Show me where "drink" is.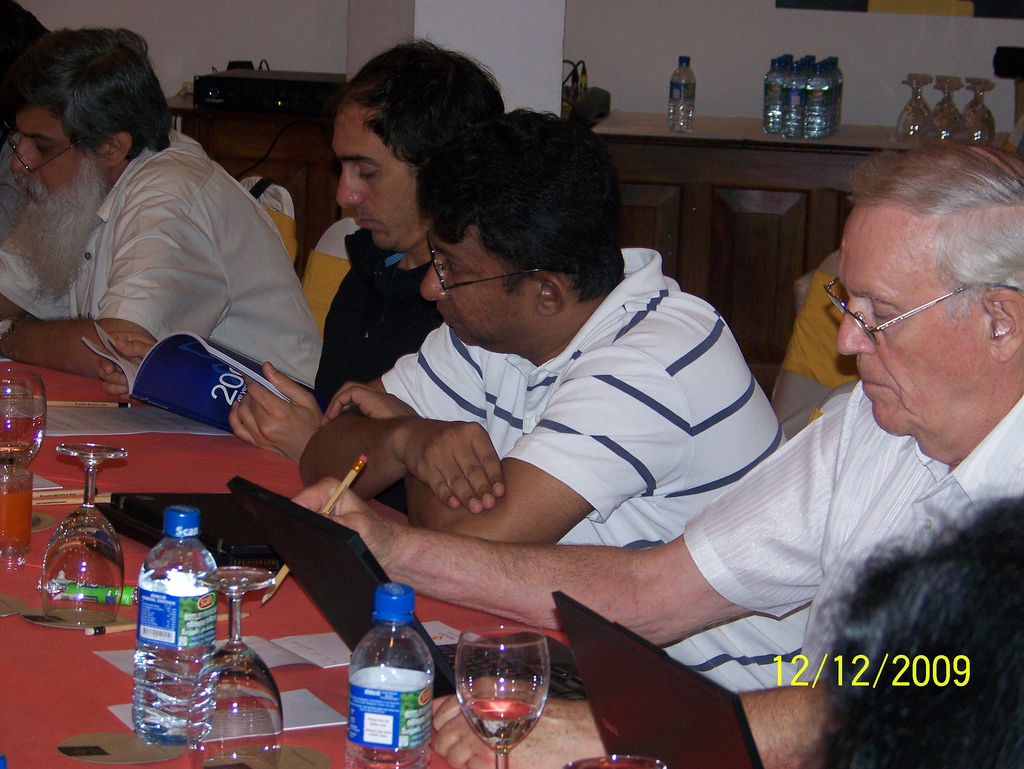
"drink" is at l=130, t=506, r=218, b=744.
